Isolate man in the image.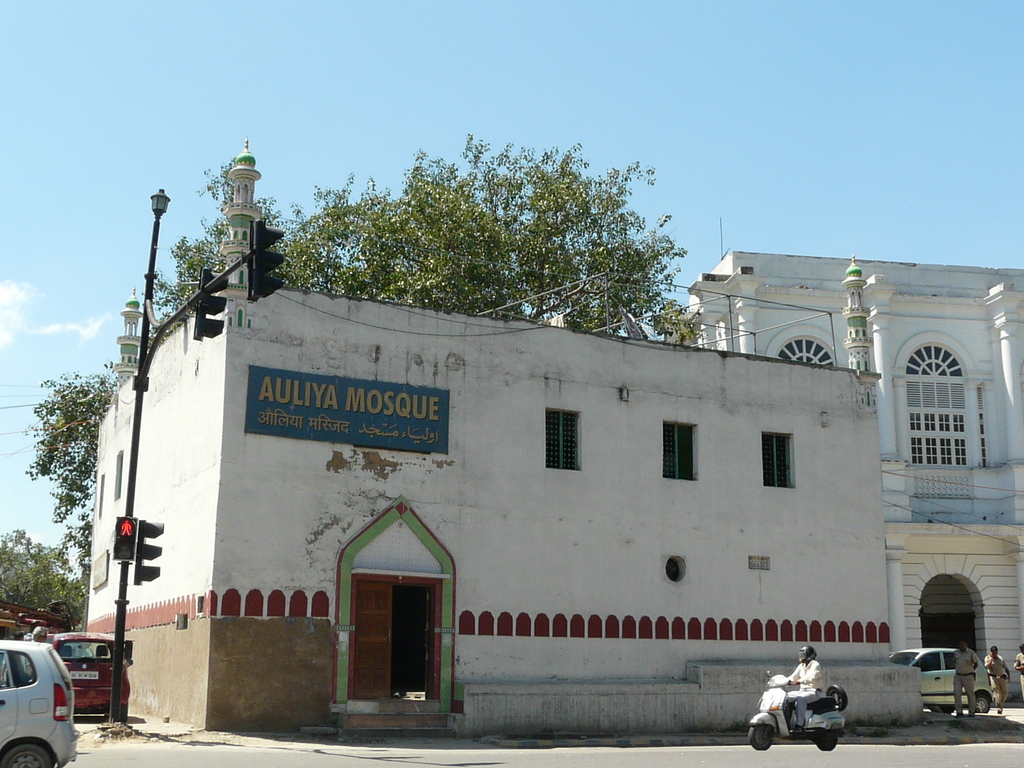
Isolated region: (left=981, top=646, right=1009, bottom=715).
